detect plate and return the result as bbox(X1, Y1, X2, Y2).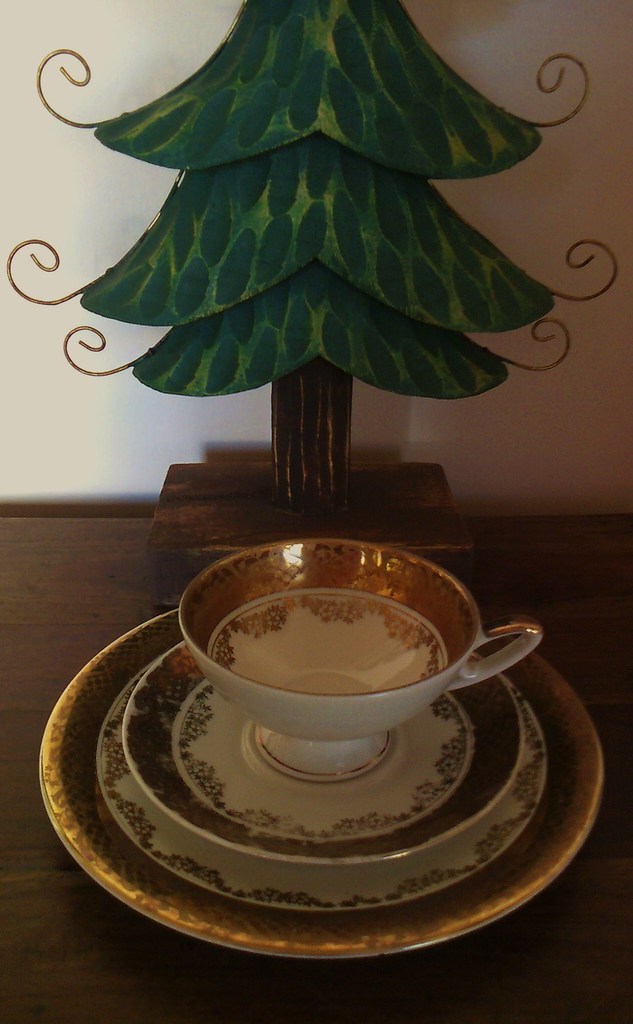
bbox(131, 635, 532, 852).
